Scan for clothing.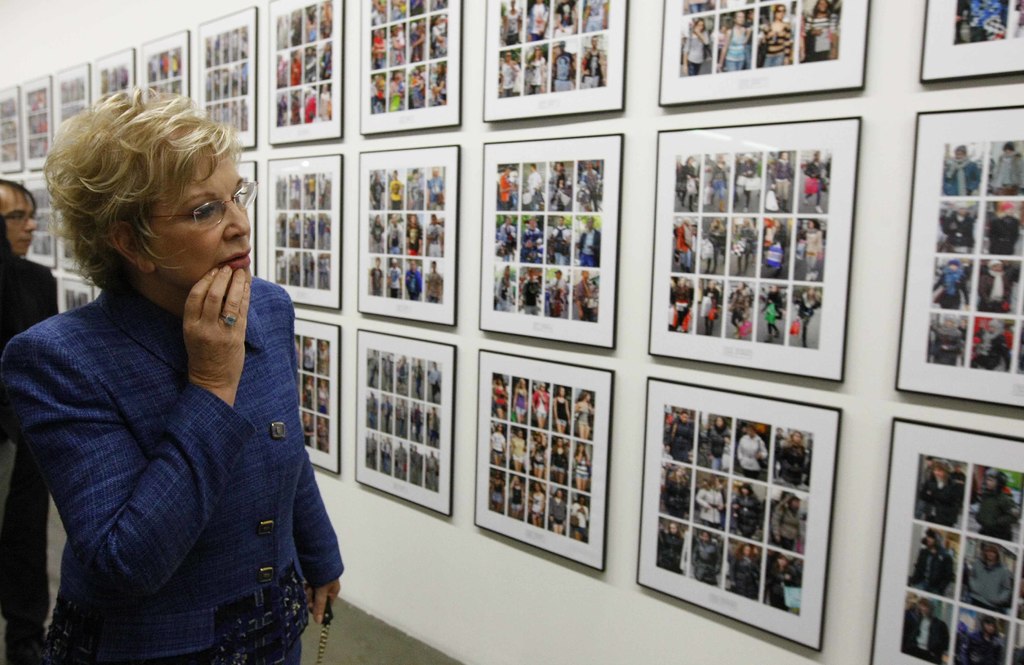
Scan result: <bbox>305, 344, 314, 370</bbox>.
